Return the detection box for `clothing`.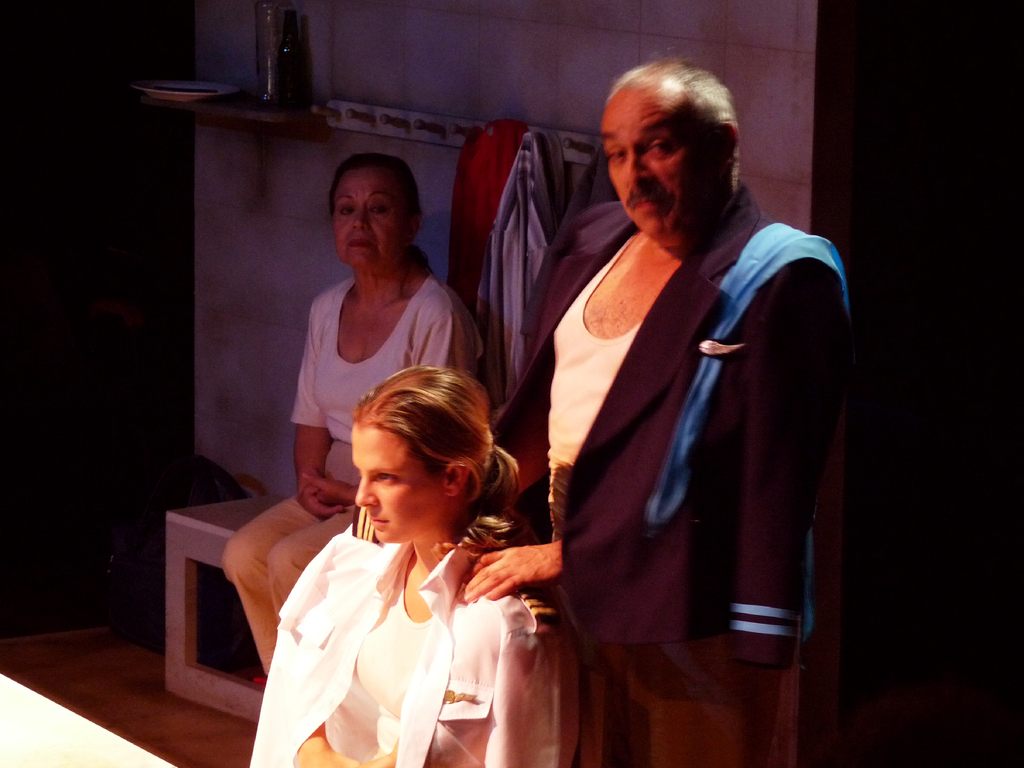
{"x1": 489, "y1": 173, "x2": 847, "y2": 766}.
